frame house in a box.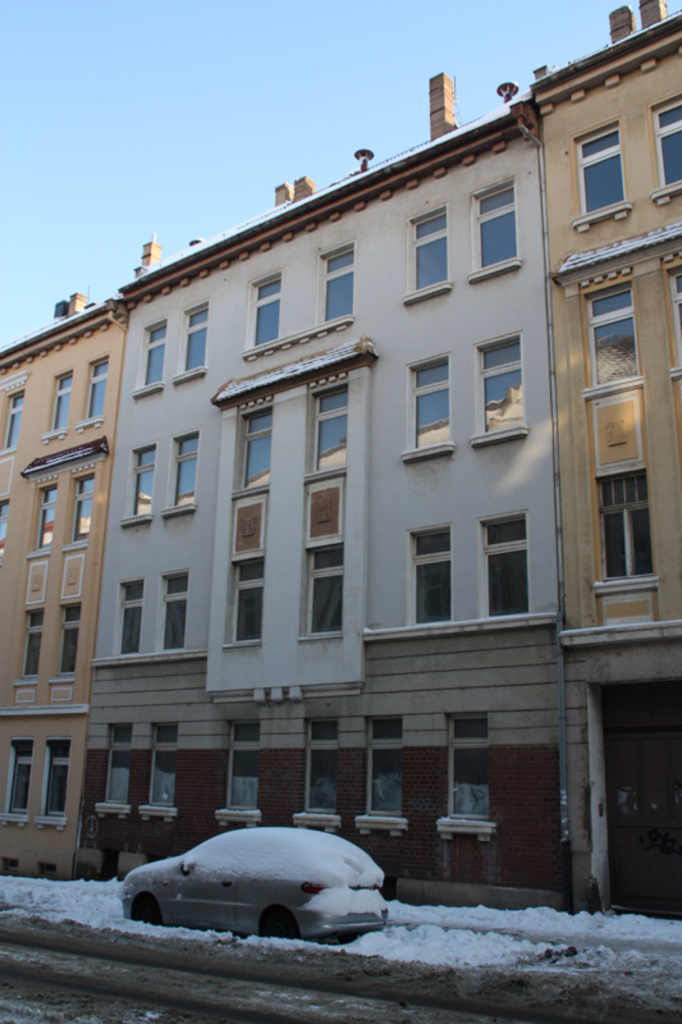
{"left": 516, "top": 1, "right": 676, "bottom": 924}.
